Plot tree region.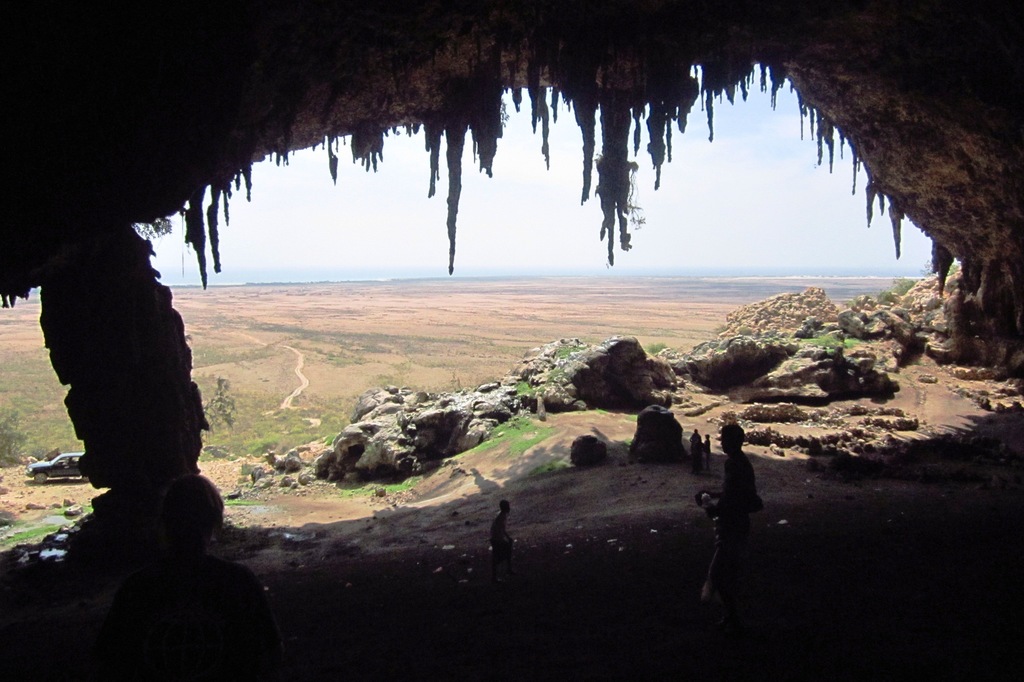
Plotted at detection(183, 376, 240, 441).
